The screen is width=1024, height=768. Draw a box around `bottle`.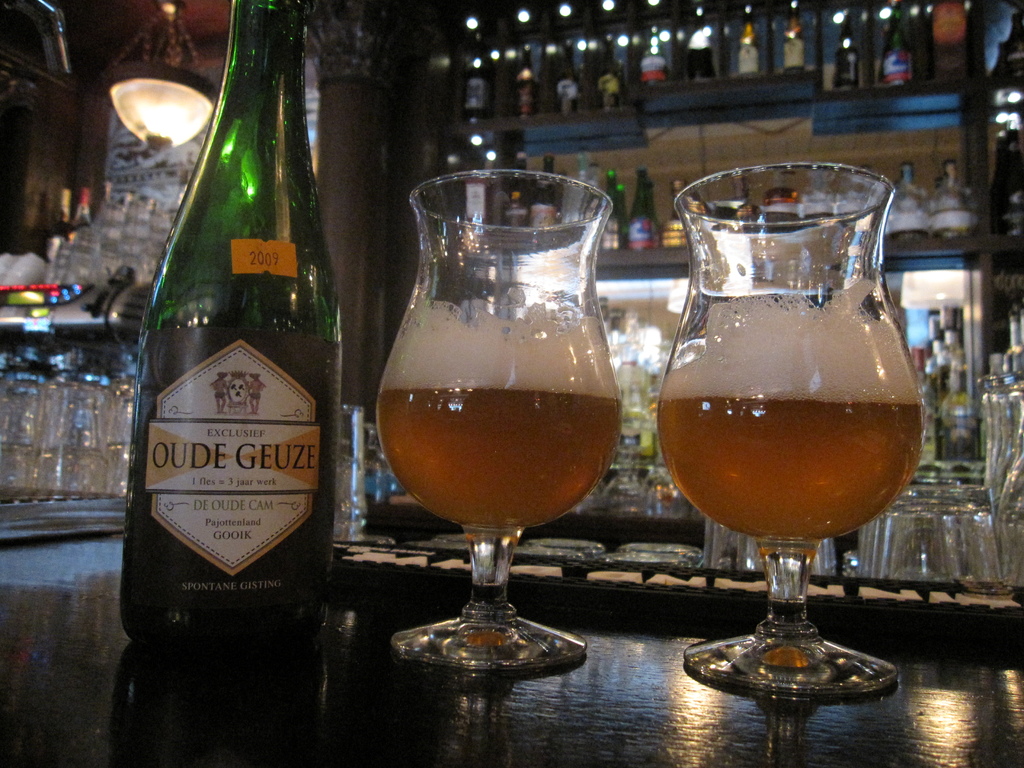
select_region(616, 182, 628, 221).
